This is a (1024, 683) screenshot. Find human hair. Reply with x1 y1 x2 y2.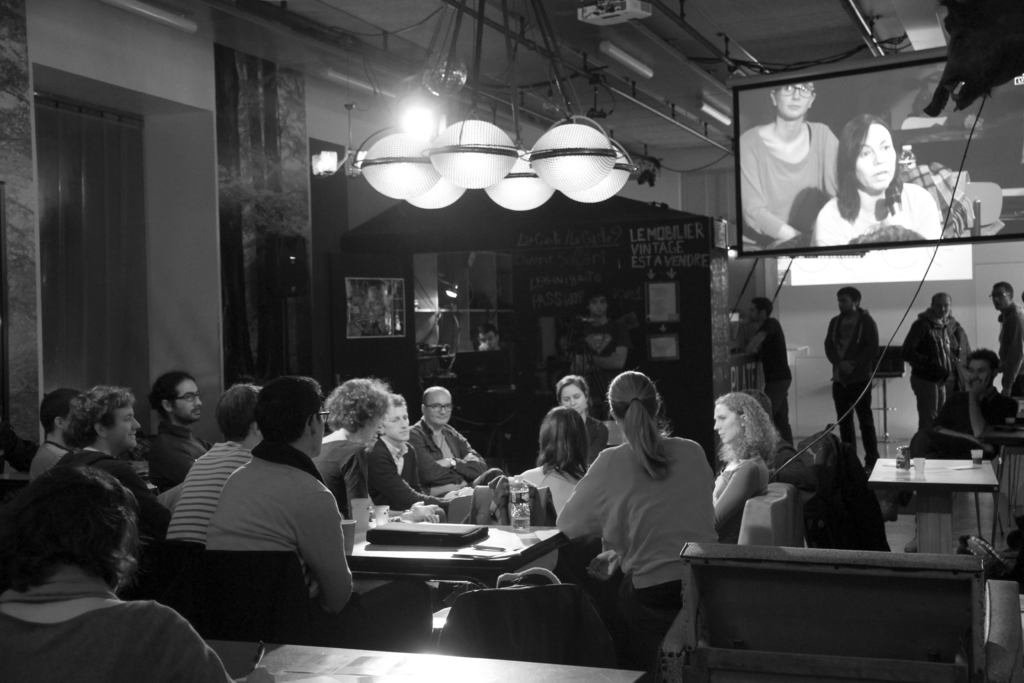
322 375 390 433.
